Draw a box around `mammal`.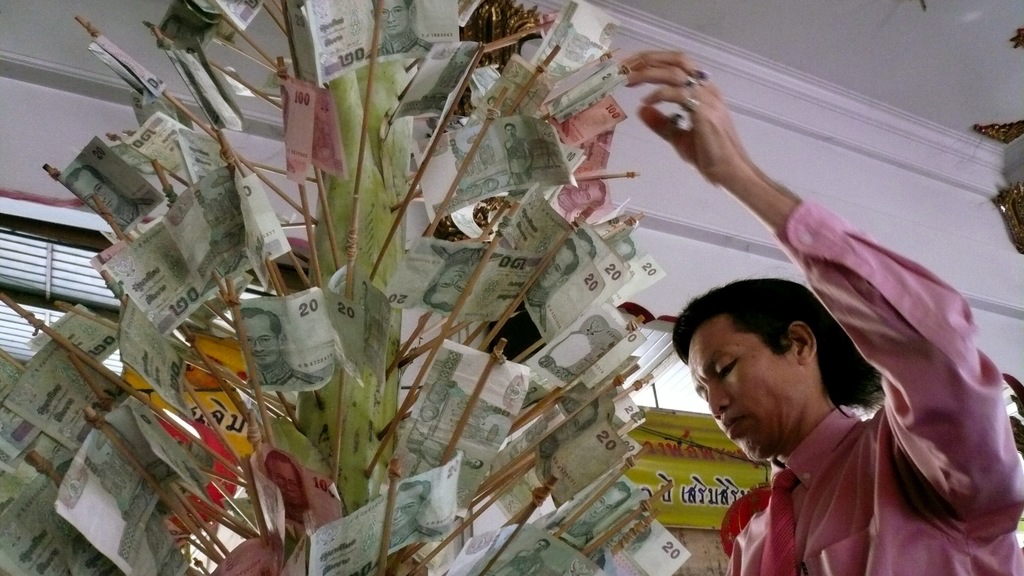
detection(536, 398, 598, 459).
